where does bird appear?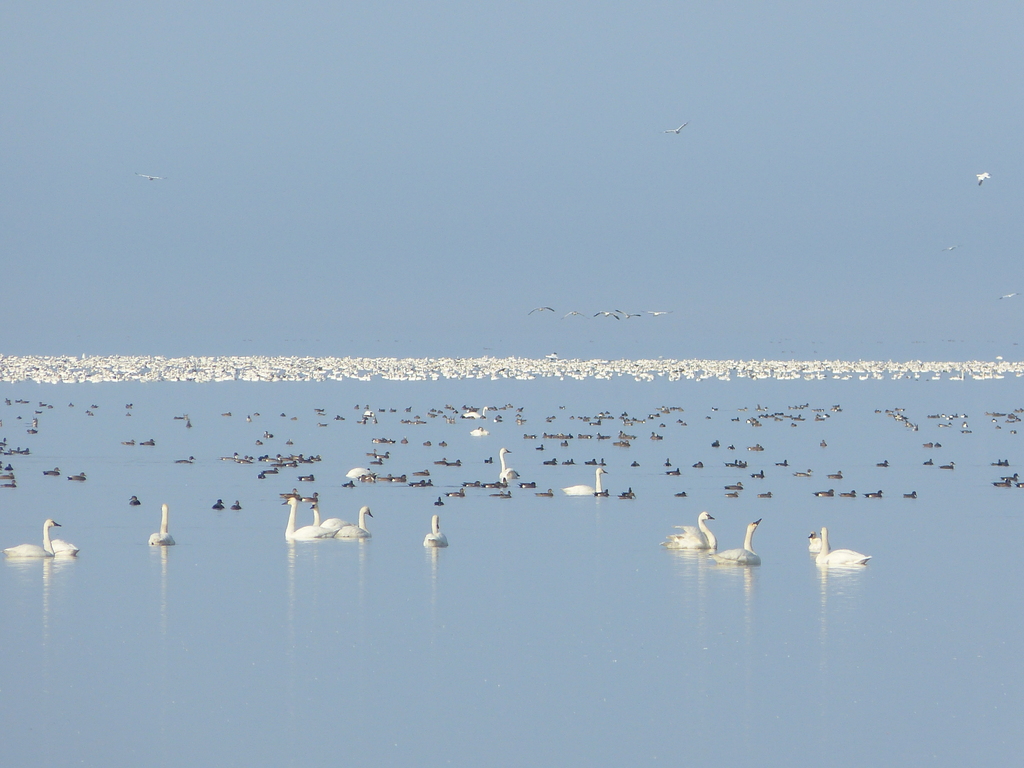
Appears at region(521, 434, 538, 440).
